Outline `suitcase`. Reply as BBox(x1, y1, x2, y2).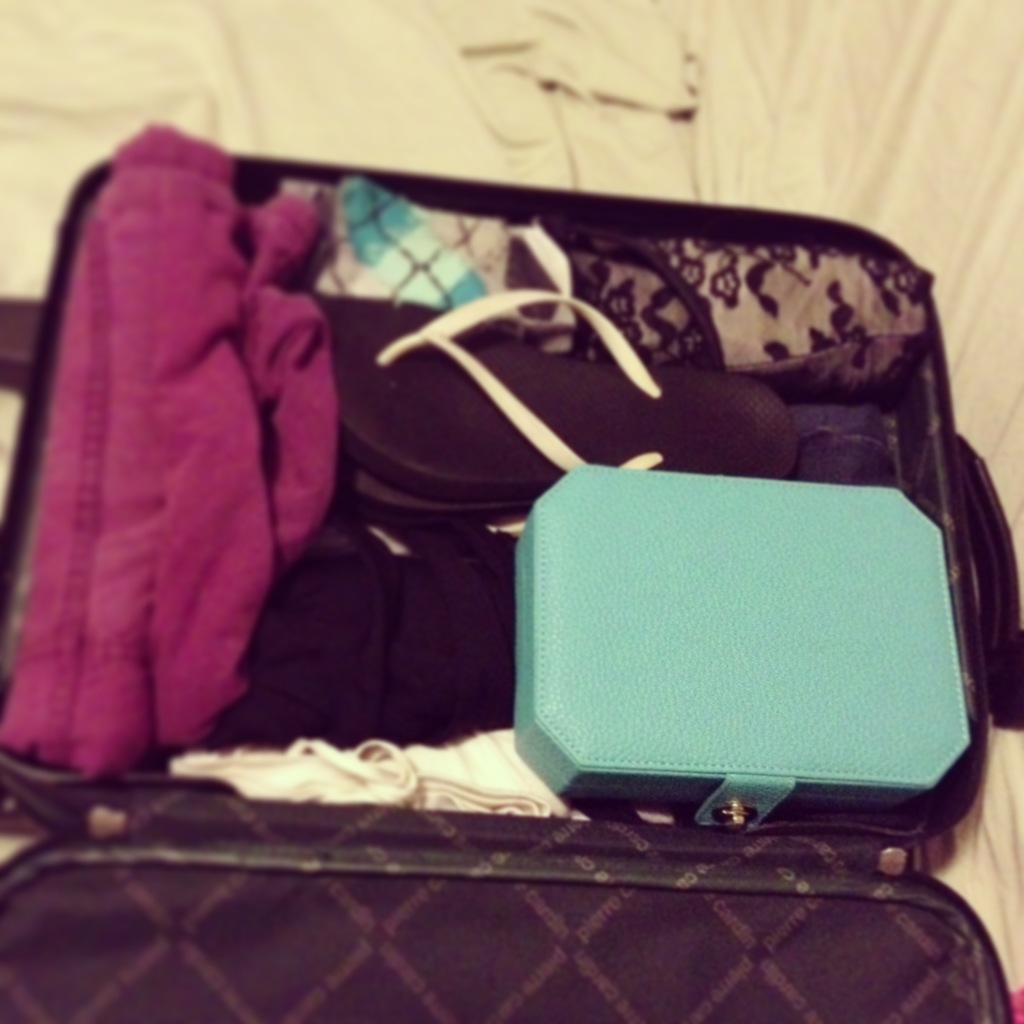
BBox(0, 155, 1014, 1023).
